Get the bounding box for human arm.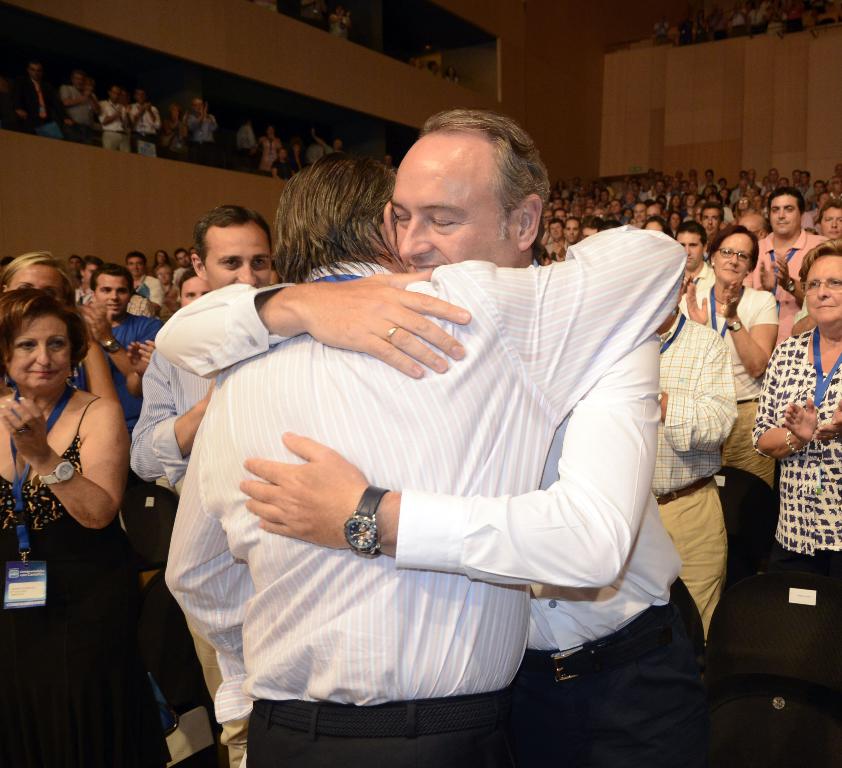
detection(79, 306, 121, 348).
